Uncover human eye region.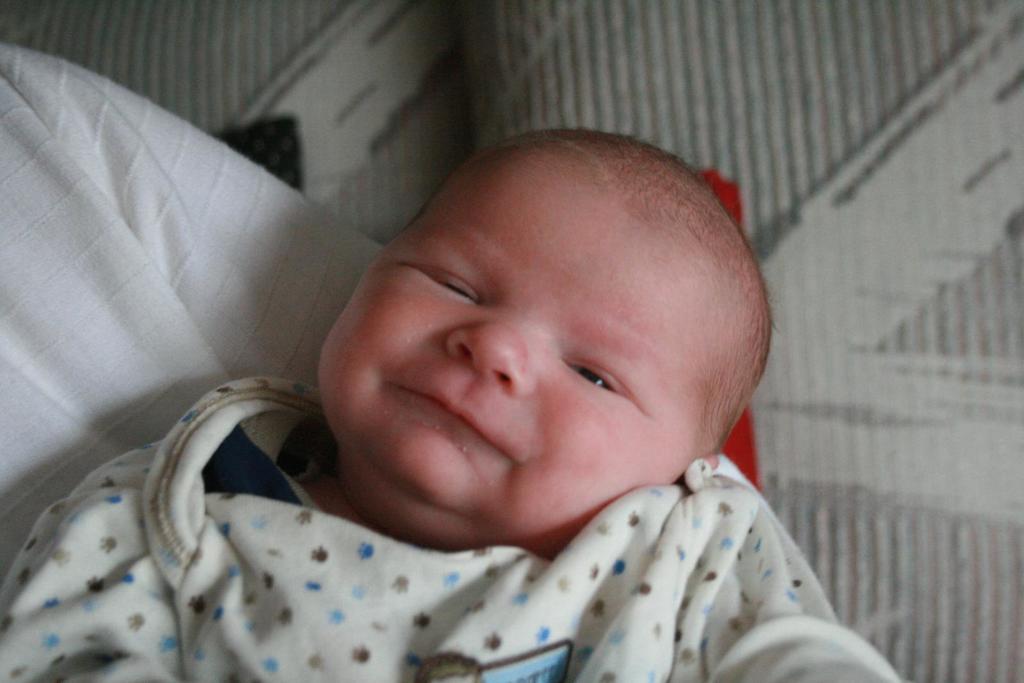
Uncovered: (left=565, top=362, right=635, bottom=401).
